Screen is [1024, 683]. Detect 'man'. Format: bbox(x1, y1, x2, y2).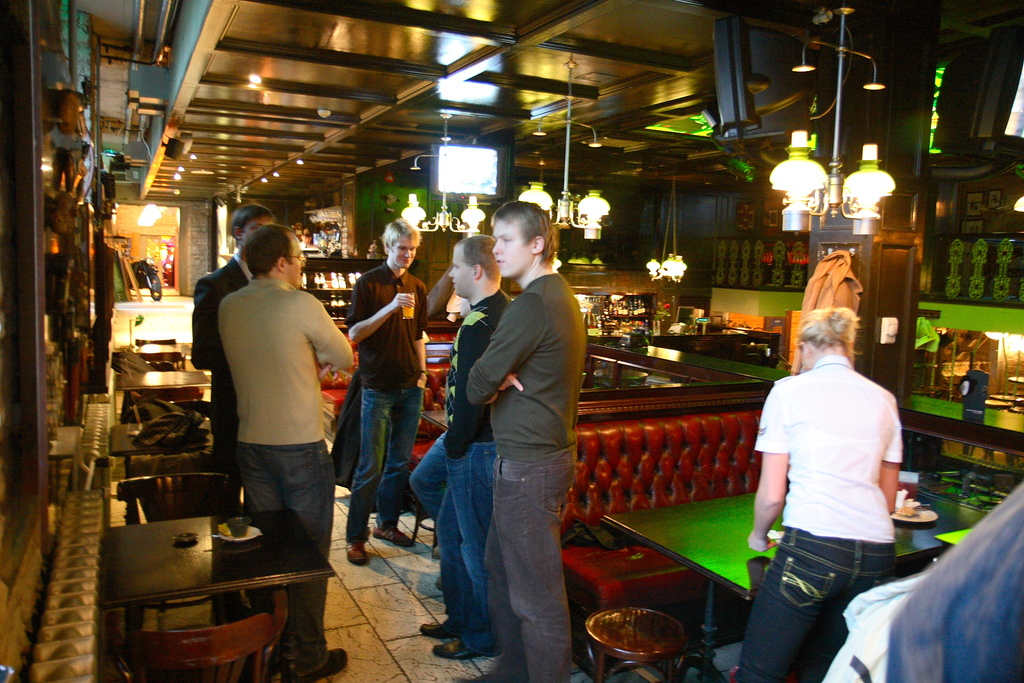
bbox(347, 217, 429, 564).
